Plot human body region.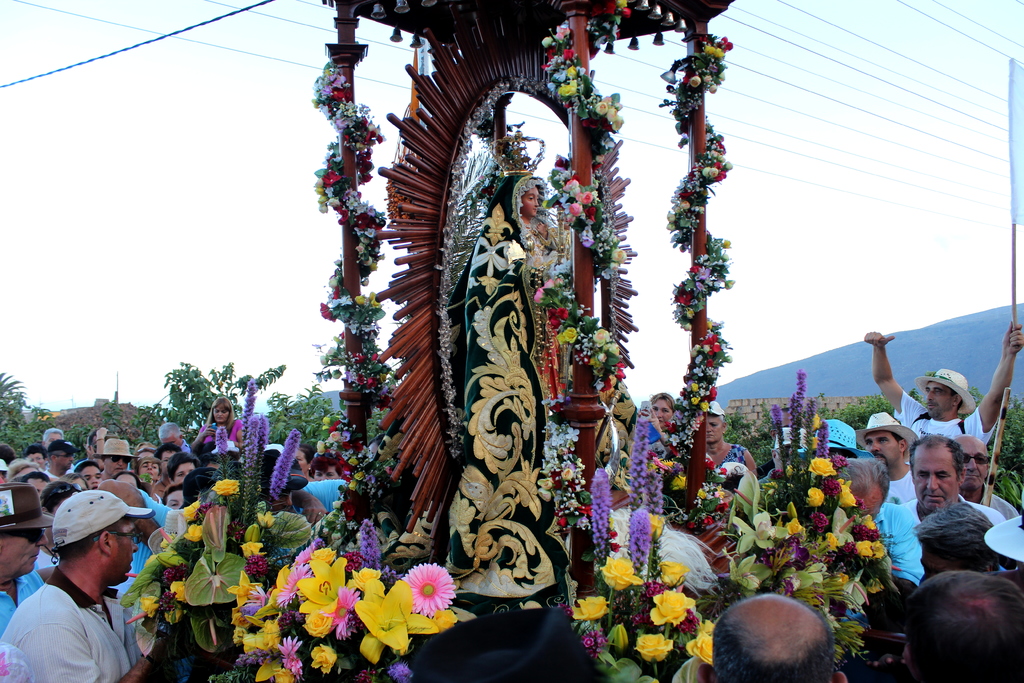
Plotted at (left=639, top=390, right=684, bottom=437).
